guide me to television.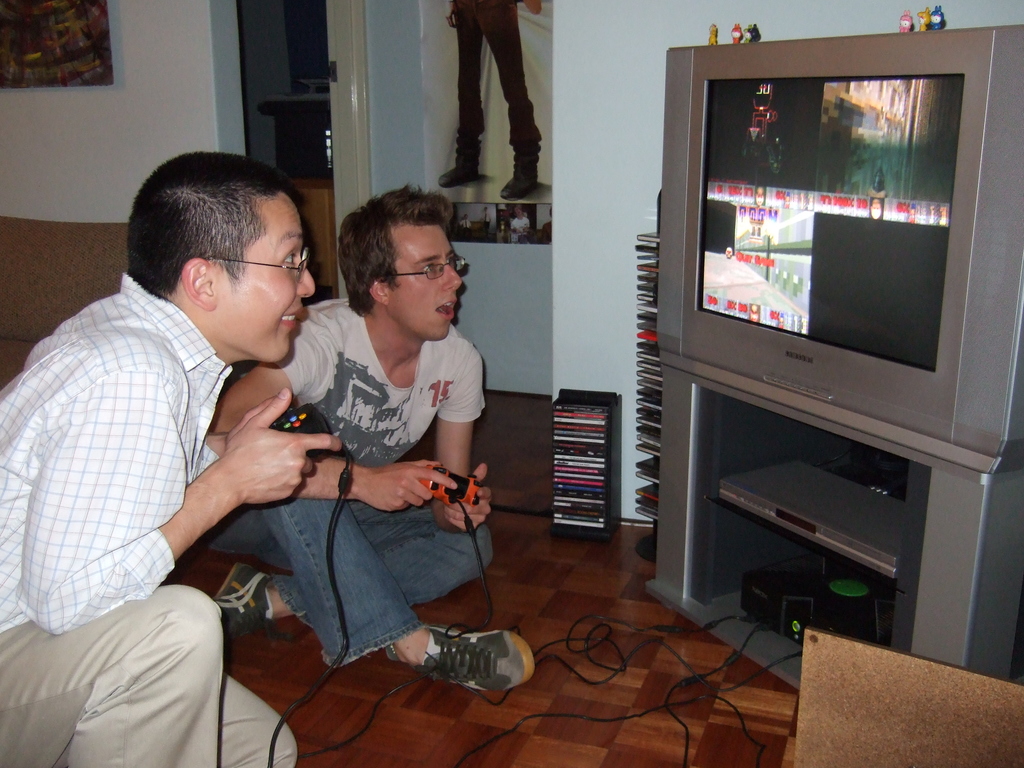
Guidance: 658:22:1023:460.
